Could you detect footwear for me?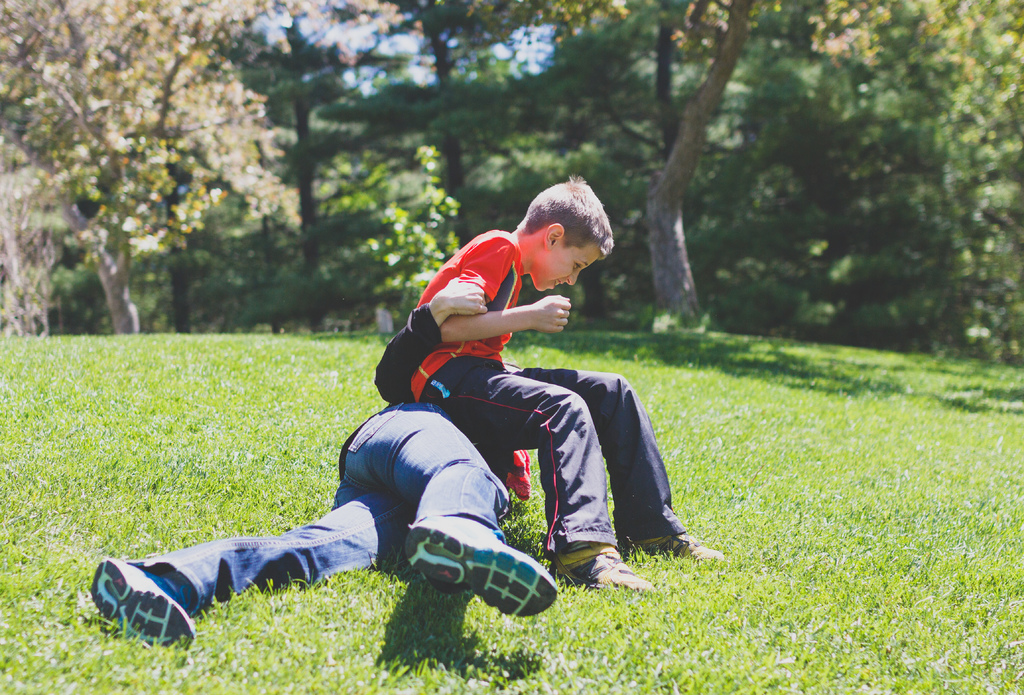
Detection result: select_region(623, 529, 728, 562).
